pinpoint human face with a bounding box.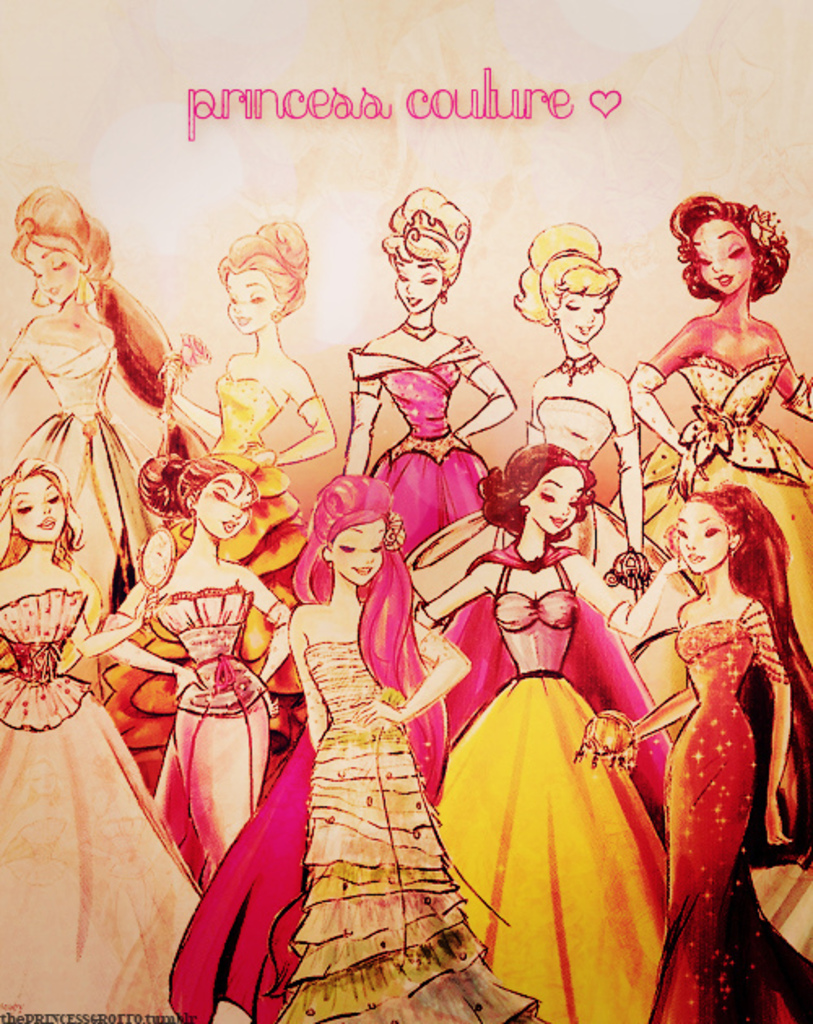
region(229, 268, 280, 336).
